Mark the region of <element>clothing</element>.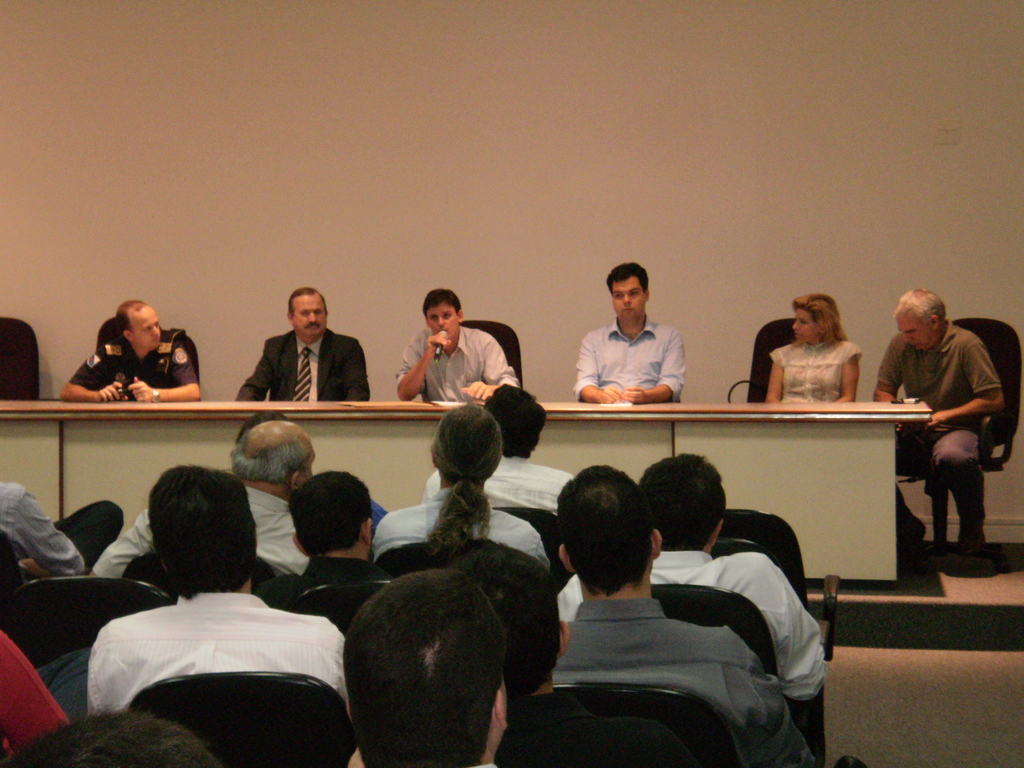
Region: bbox=[0, 627, 92, 760].
